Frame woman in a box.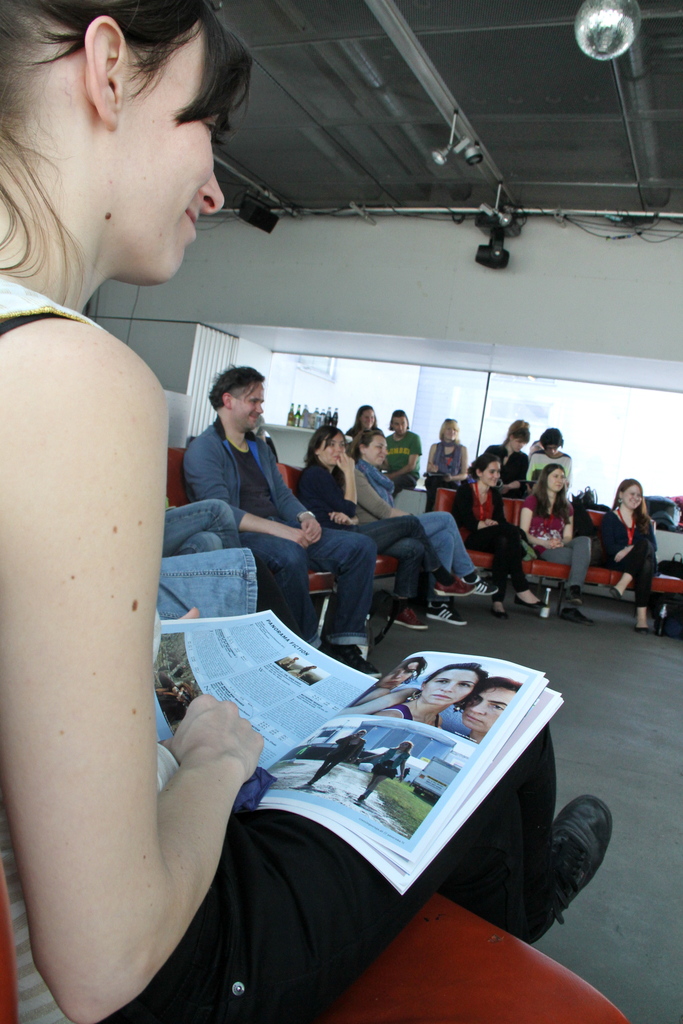
533,461,595,612.
